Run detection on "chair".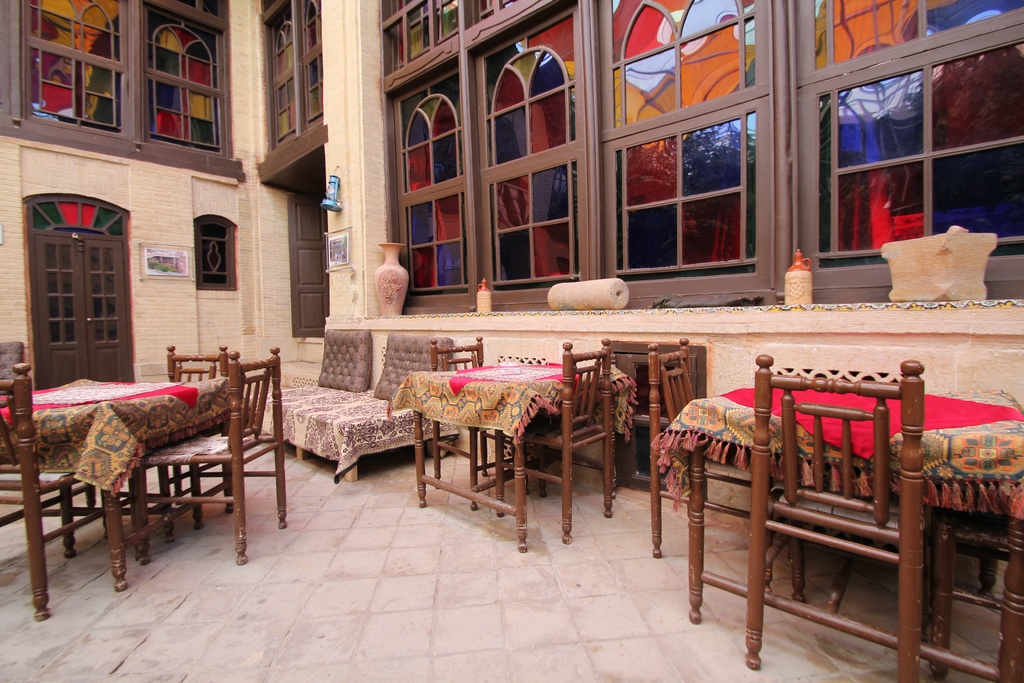
Result: {"left": 644, "top": 334, "right": 787, "bottom": 593}.
